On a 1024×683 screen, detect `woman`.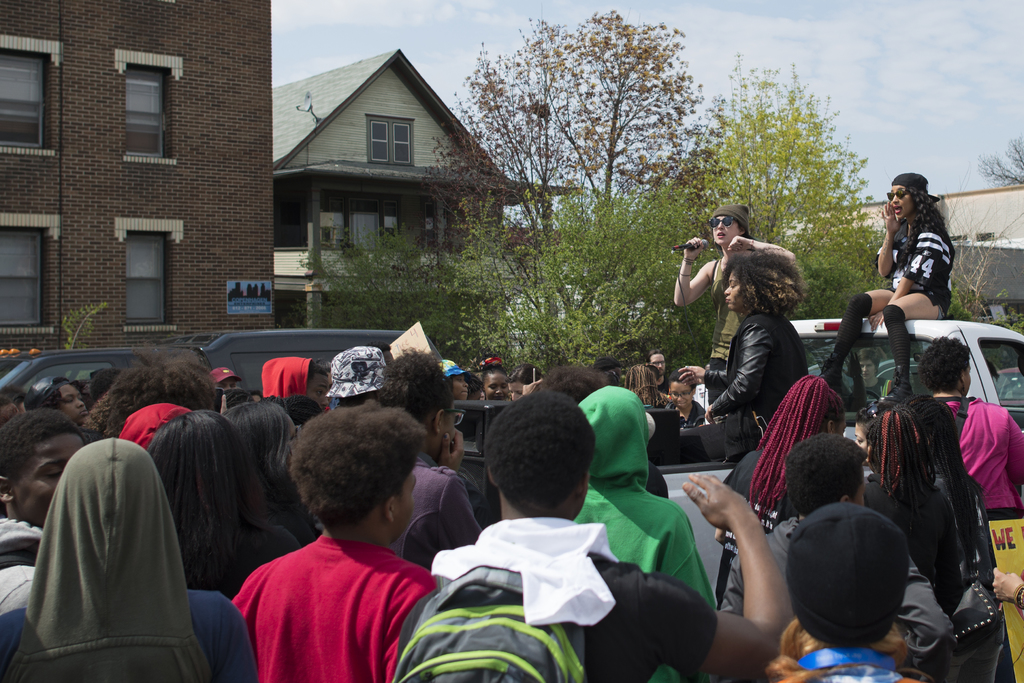
bbox(714, 377, 847, 608).
